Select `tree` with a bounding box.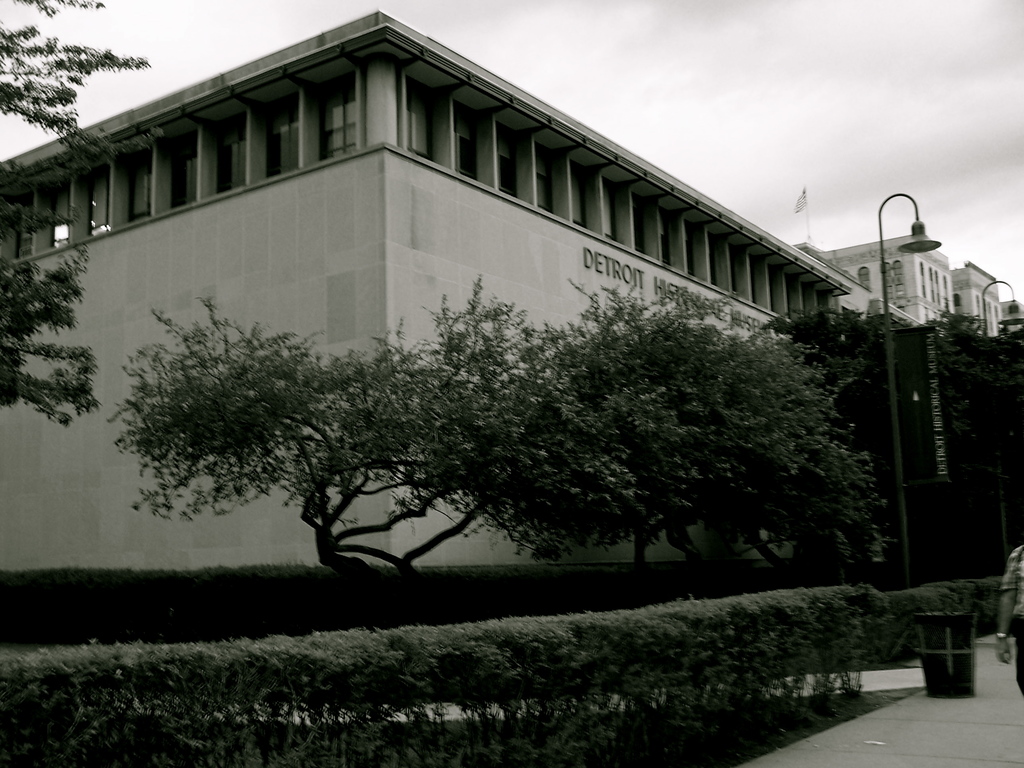
bbox=(0, 0, 166, 430).
